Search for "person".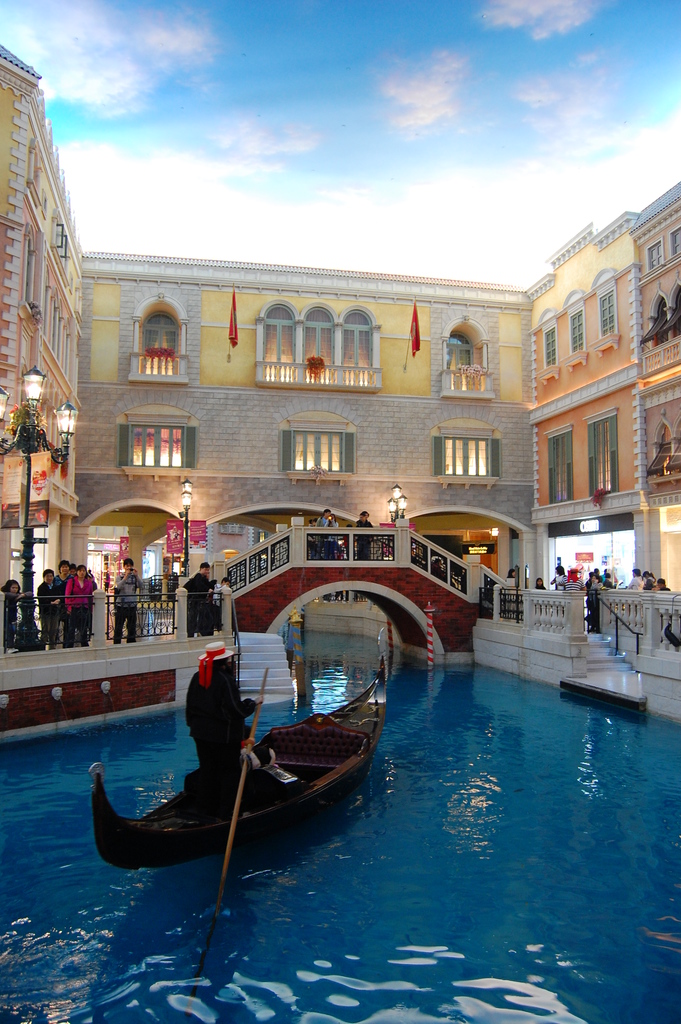
Found at (x1=64, y1=564, x2=92, y2=644).
